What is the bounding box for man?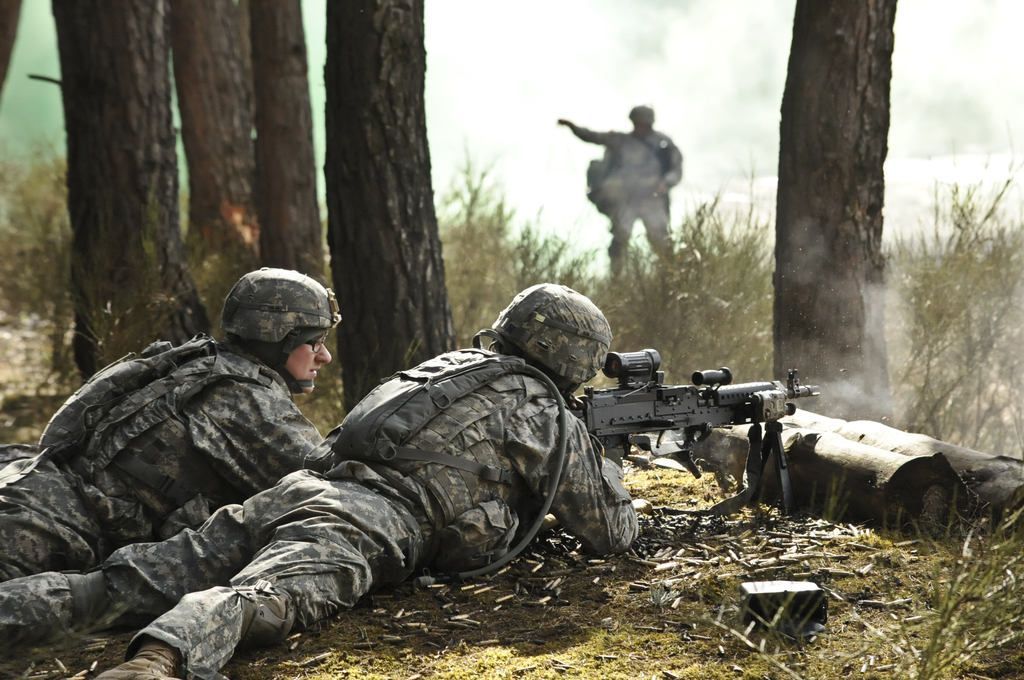
l=0, t=275, r=653, b=679.
